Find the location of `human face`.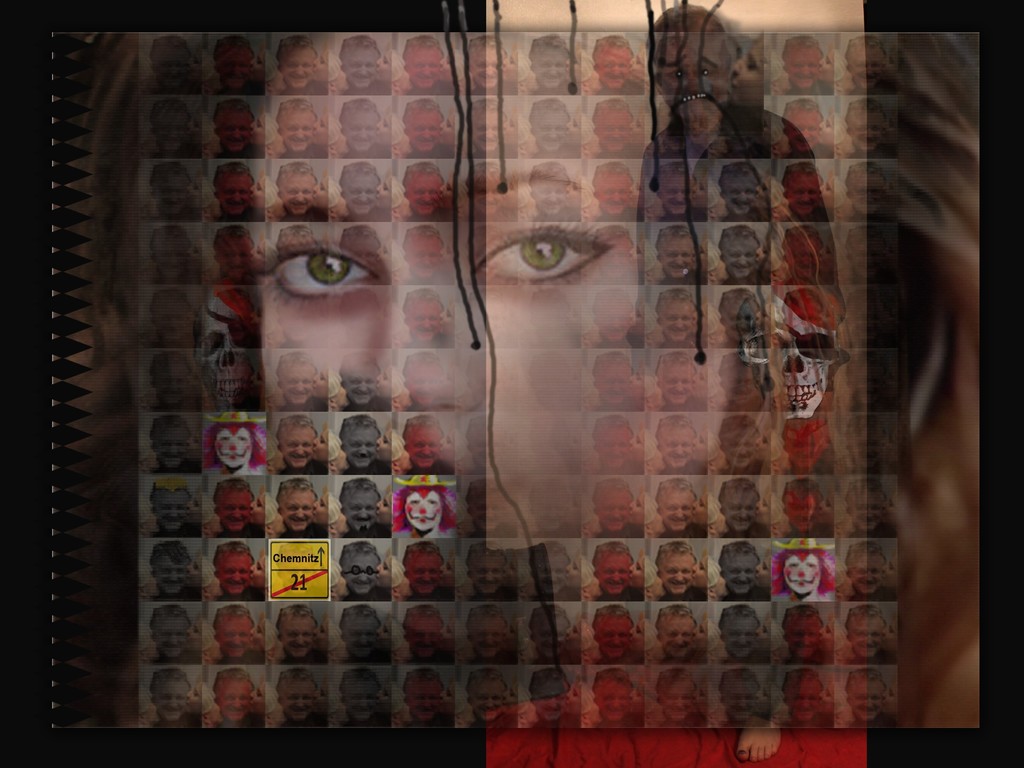
Location: [left=470, top=553, right=503, bottom=593].
